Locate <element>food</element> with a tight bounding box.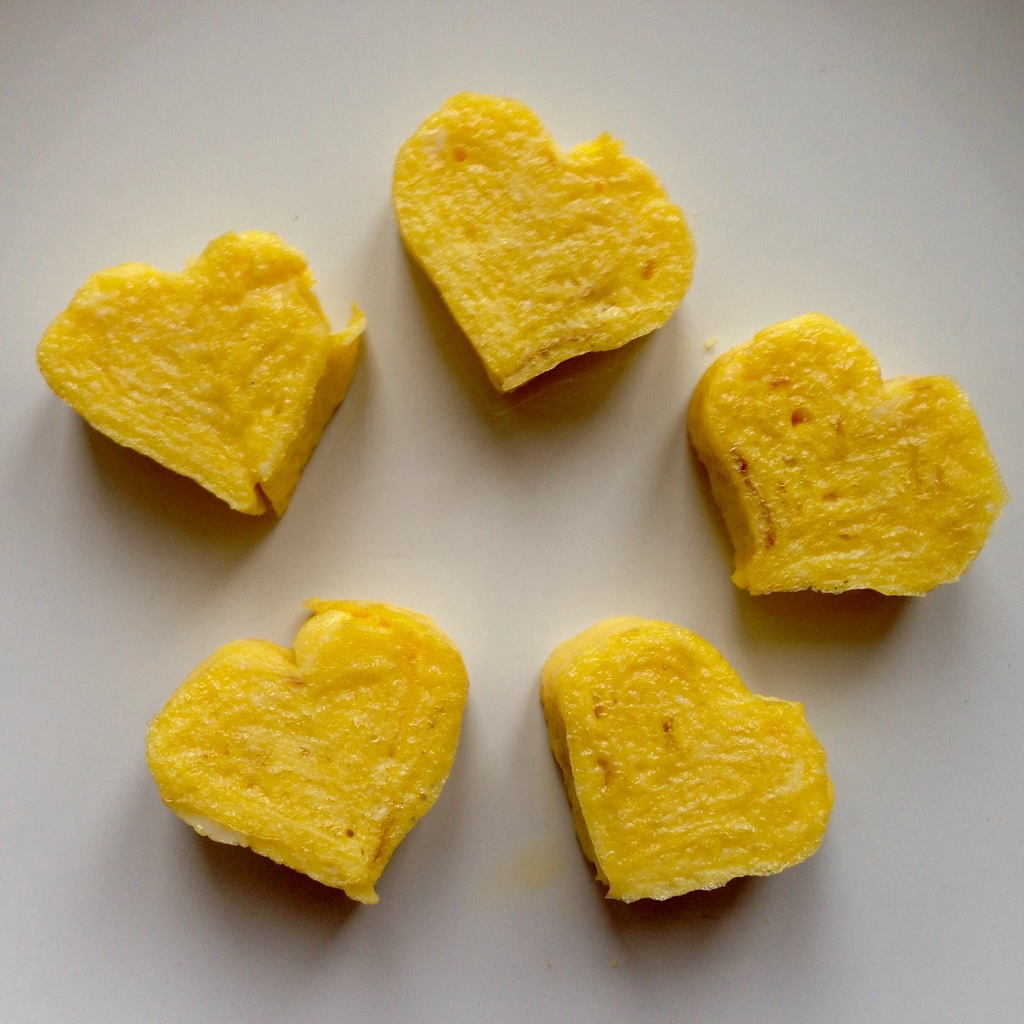
(left=376, top=91, right=707, bottom=368).
